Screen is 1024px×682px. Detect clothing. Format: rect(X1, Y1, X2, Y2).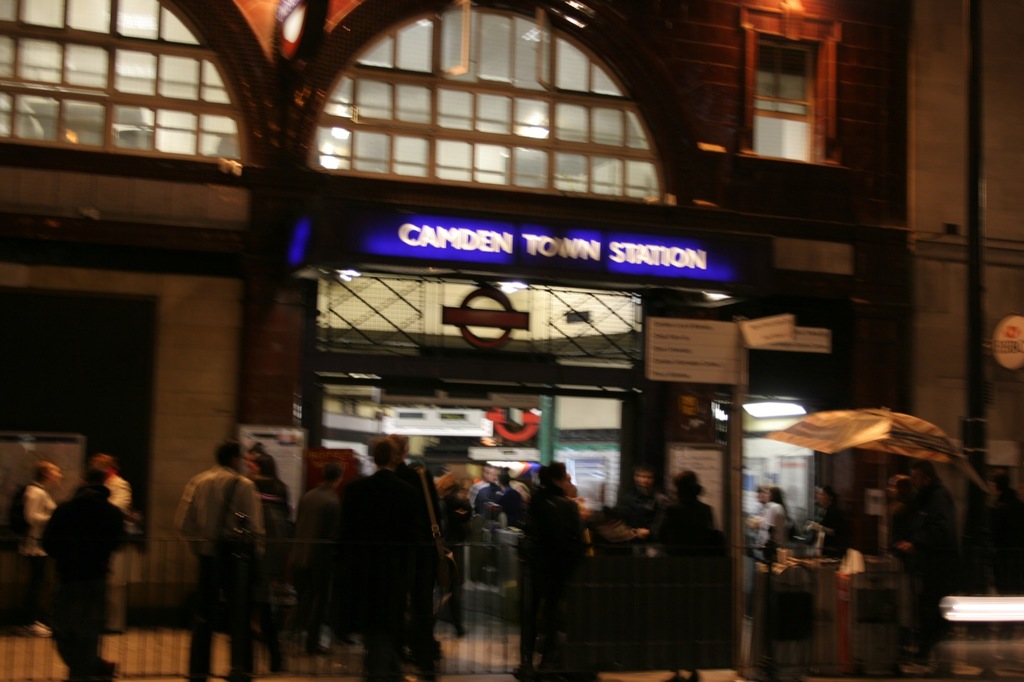
rect(100, 470, 127, 623).
